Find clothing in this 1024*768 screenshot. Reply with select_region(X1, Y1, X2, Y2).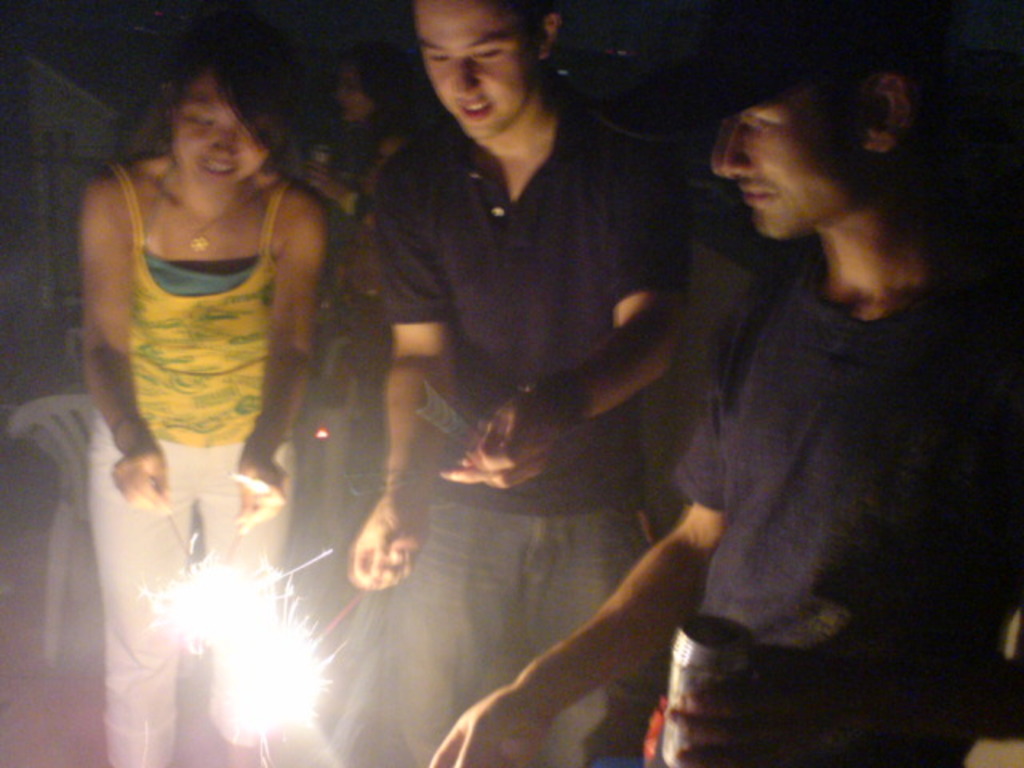
select_region(693, 245, 1022, 766).
